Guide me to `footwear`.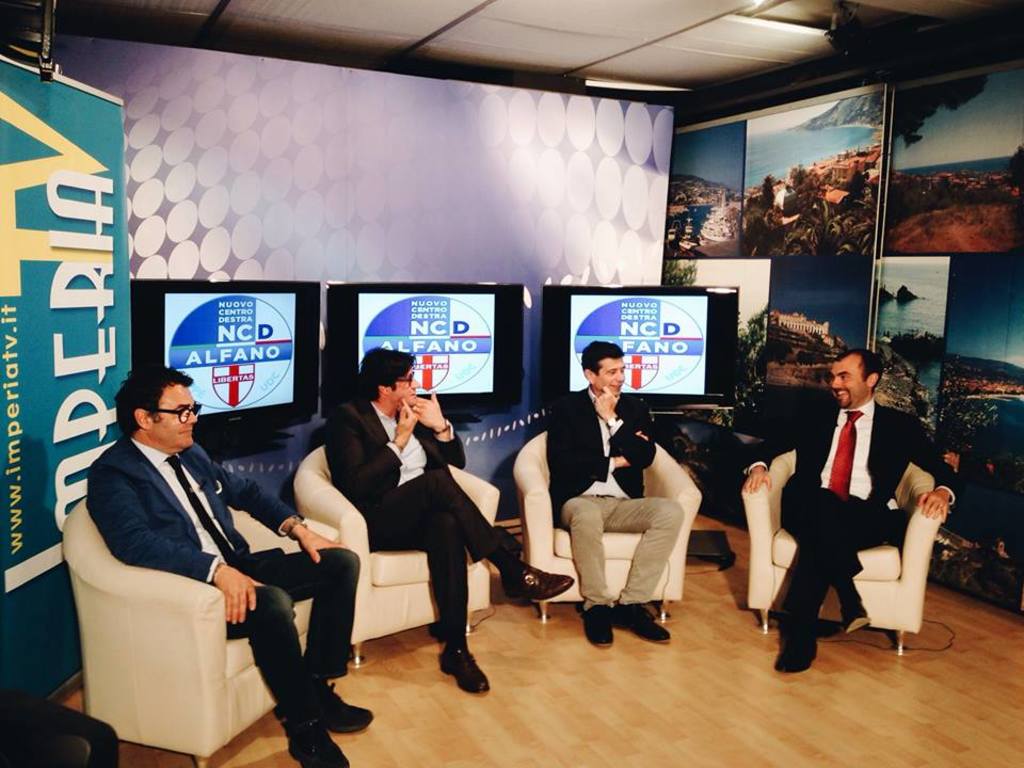
Guidance: <bbox>767, 633, 820, 675</bbox>.
